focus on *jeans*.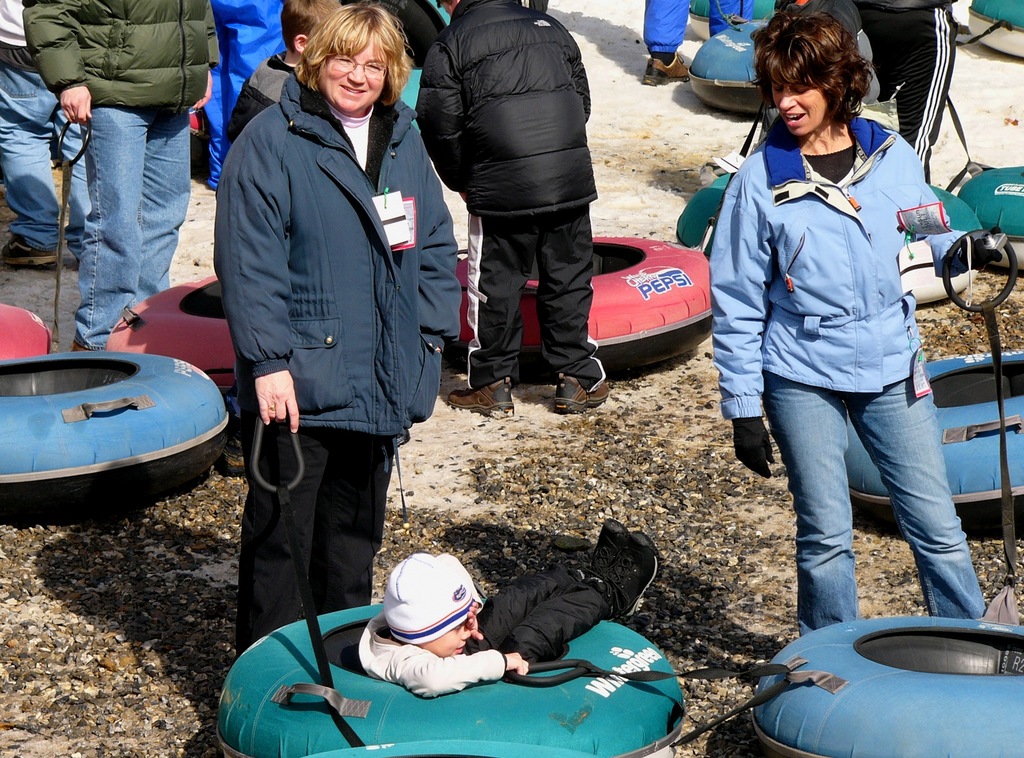
Focused at crop(238, 407, 400, 646).
